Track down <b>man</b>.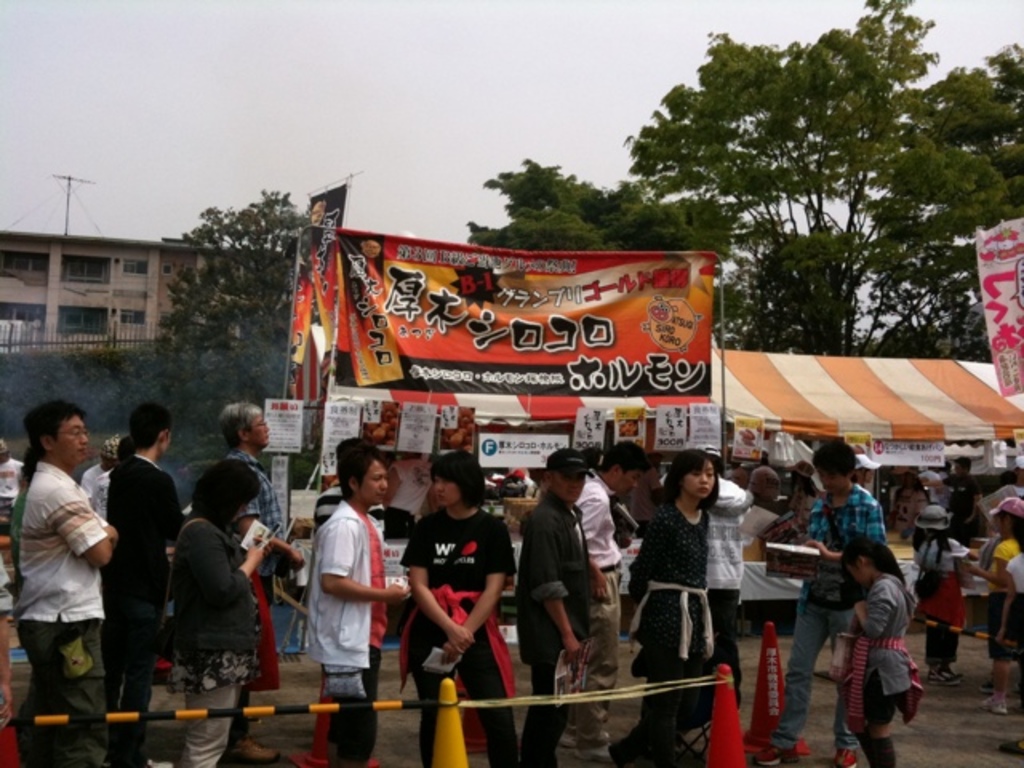
Tracked to <region>571, 442, 643, 766</region>.
